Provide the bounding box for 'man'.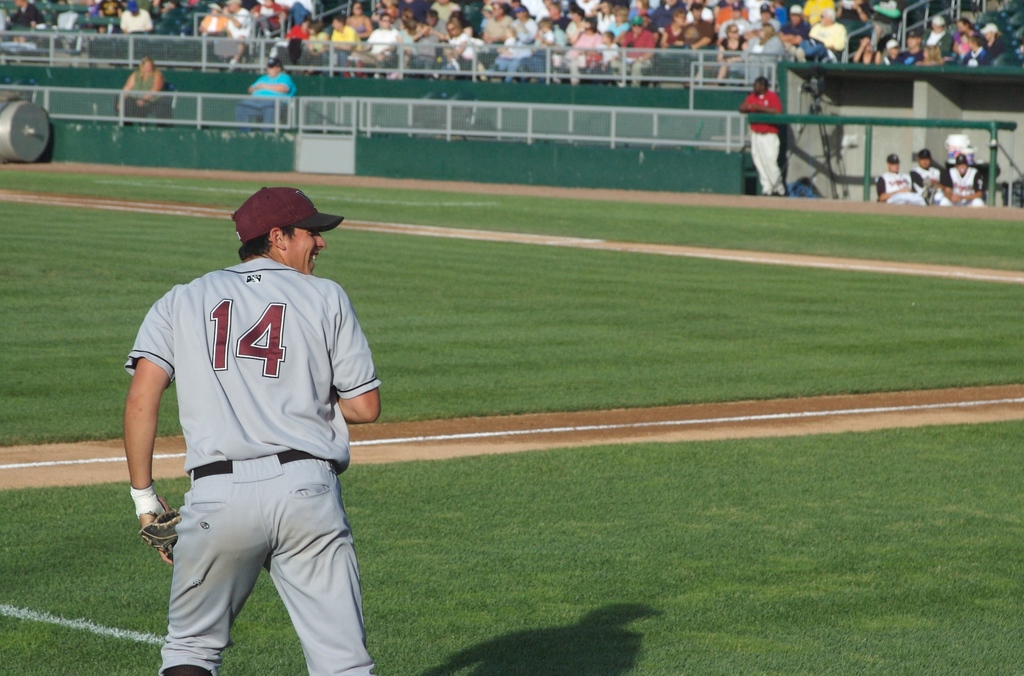
(899,26,926,64).
